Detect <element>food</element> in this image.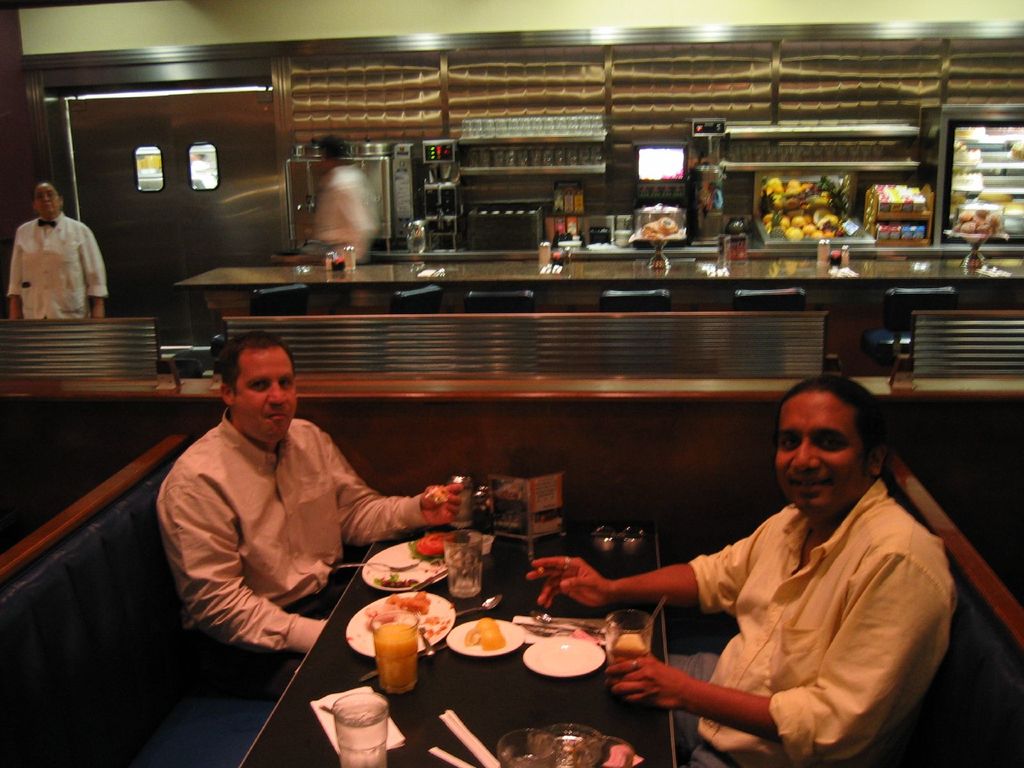
Detection: Rect(618, 629, 650, 653).
